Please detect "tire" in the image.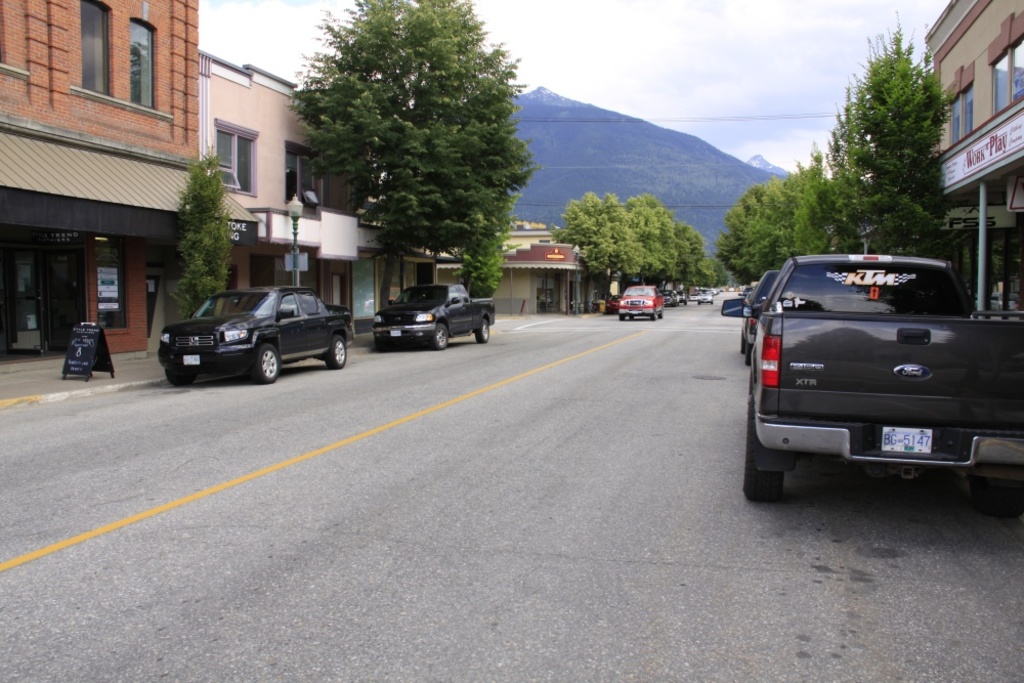
325, 337, 345, 369.
